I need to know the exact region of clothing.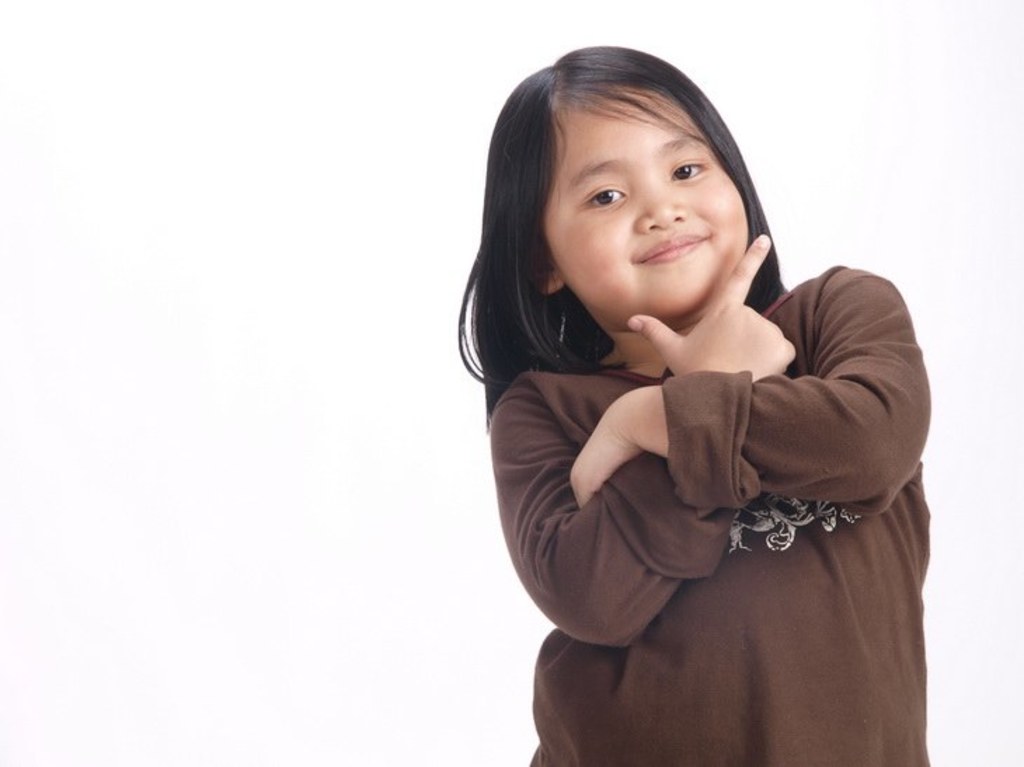
Region: 483:206:948:738.
